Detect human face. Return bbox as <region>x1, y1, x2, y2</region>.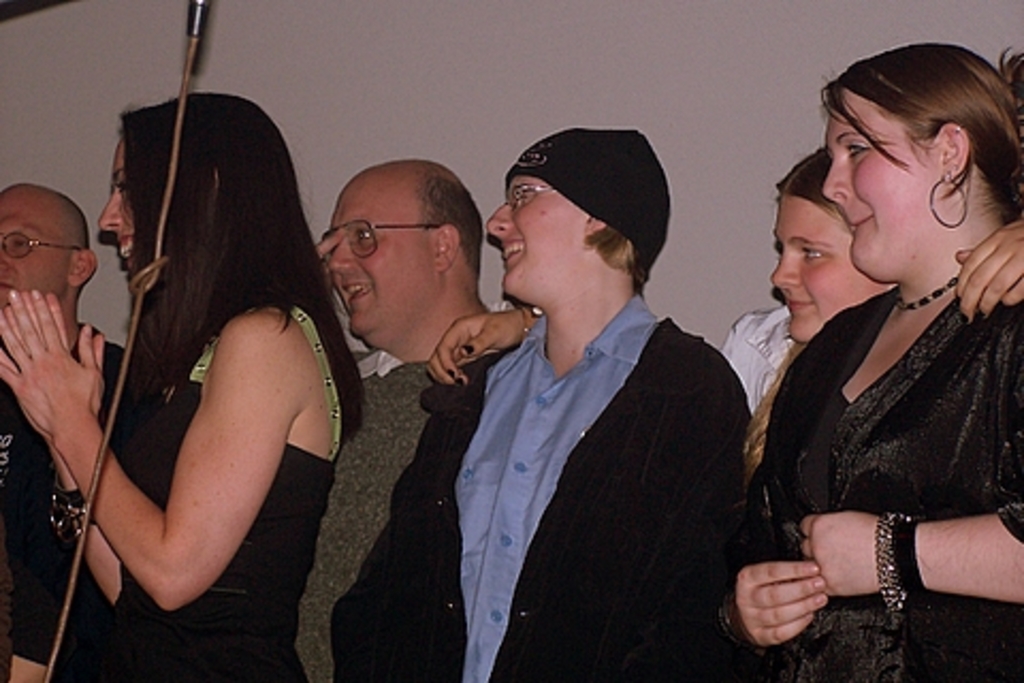
<region>823, 90, 941, 284</region>.
